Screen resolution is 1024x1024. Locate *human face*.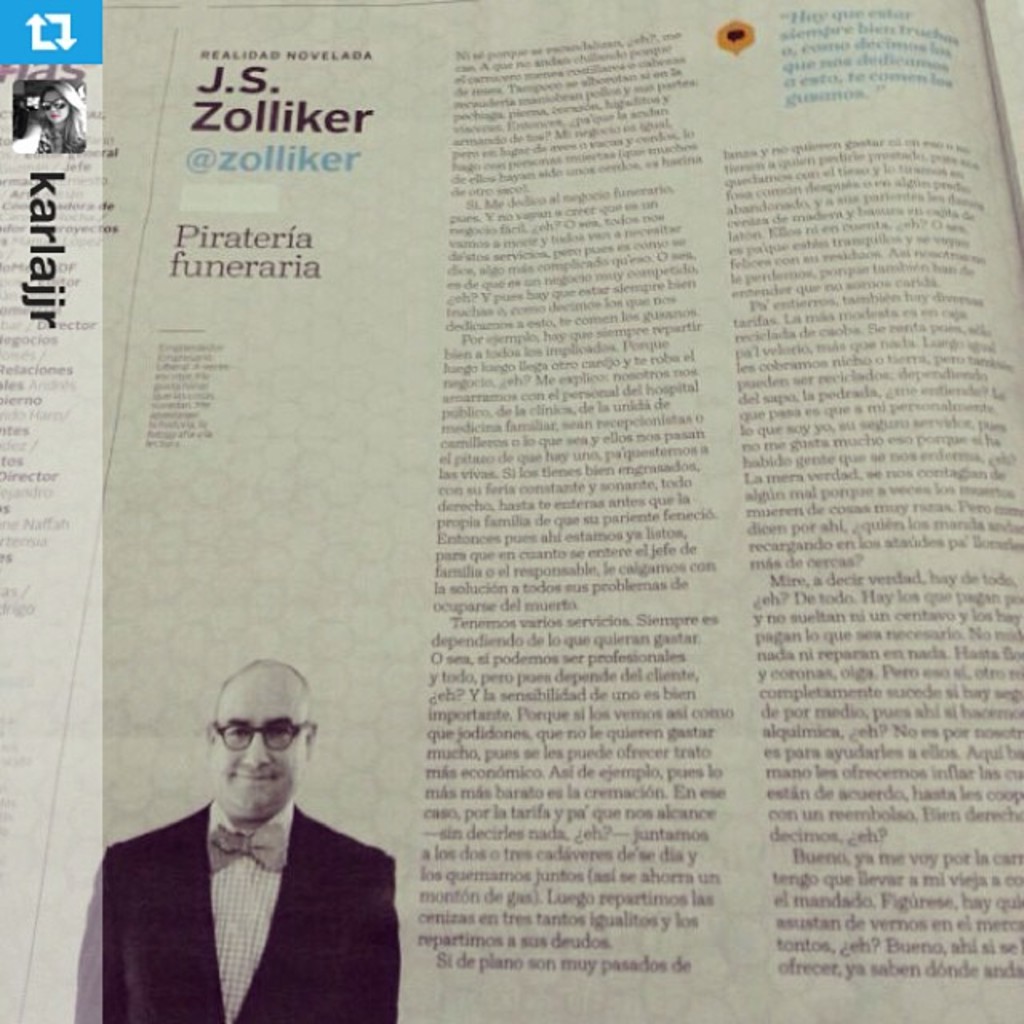
l=42, t=91, r=69, b=126.
